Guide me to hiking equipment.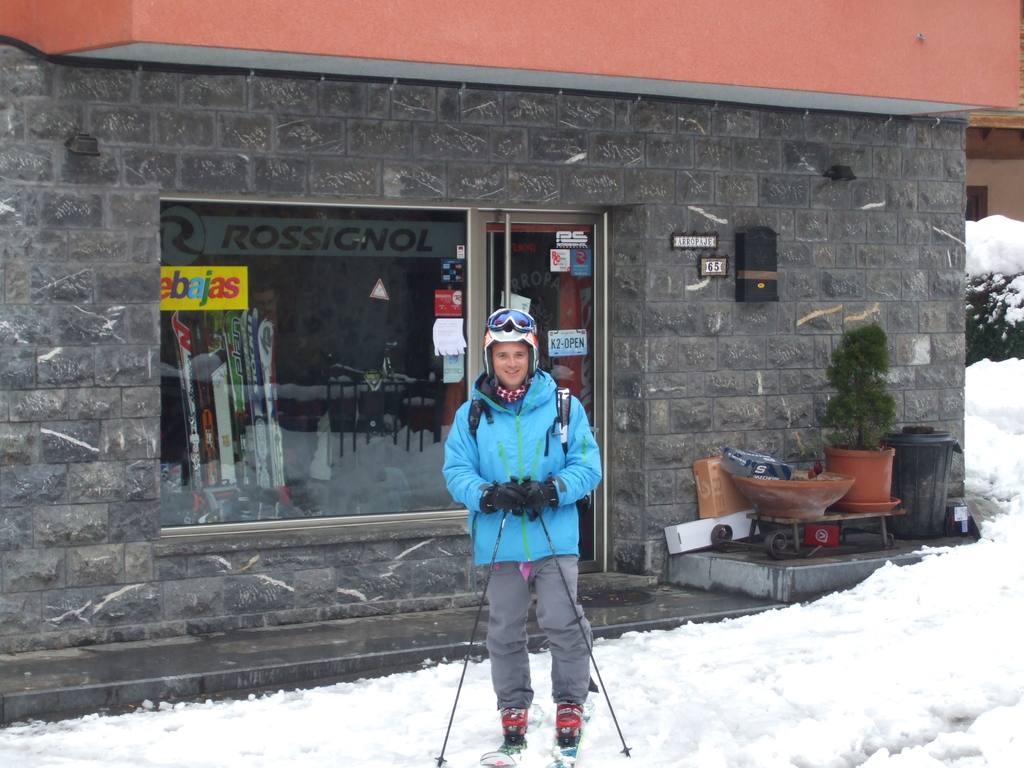
Guidance: select_region(483, 305, 540, 402).
